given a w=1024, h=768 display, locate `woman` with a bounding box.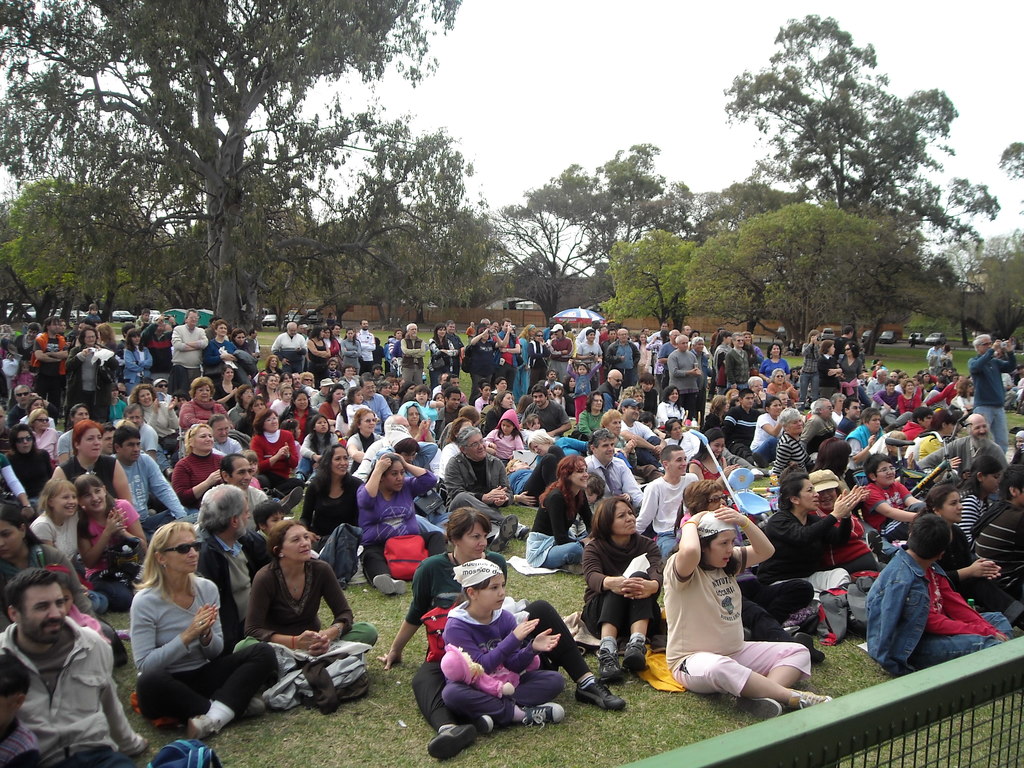
Located: region(343, 410, 384, 461).
